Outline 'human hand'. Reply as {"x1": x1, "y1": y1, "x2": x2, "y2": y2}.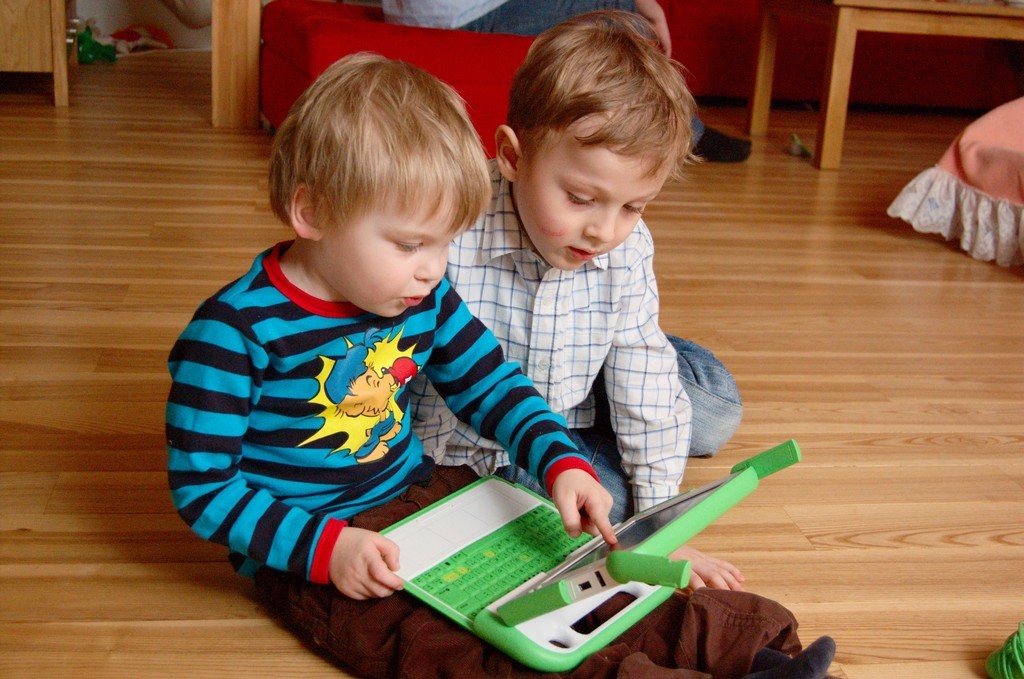
{"x1": 326, "y1": 521, "x2": 417, "y2": 599}.
